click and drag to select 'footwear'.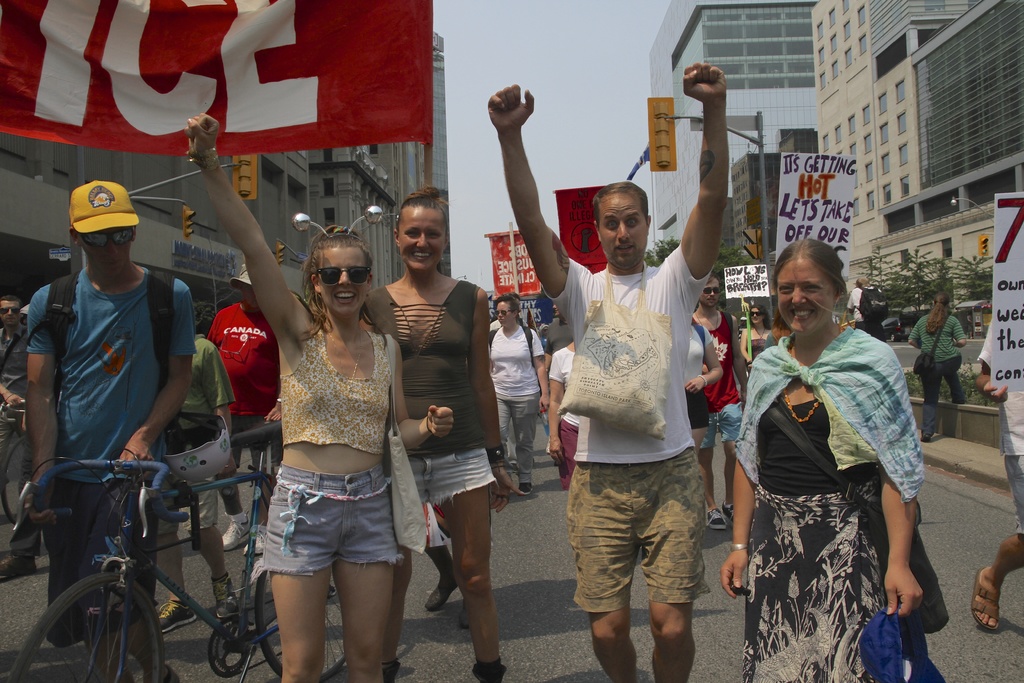
Selection: <region>520, 482, 534, 497</region>.
